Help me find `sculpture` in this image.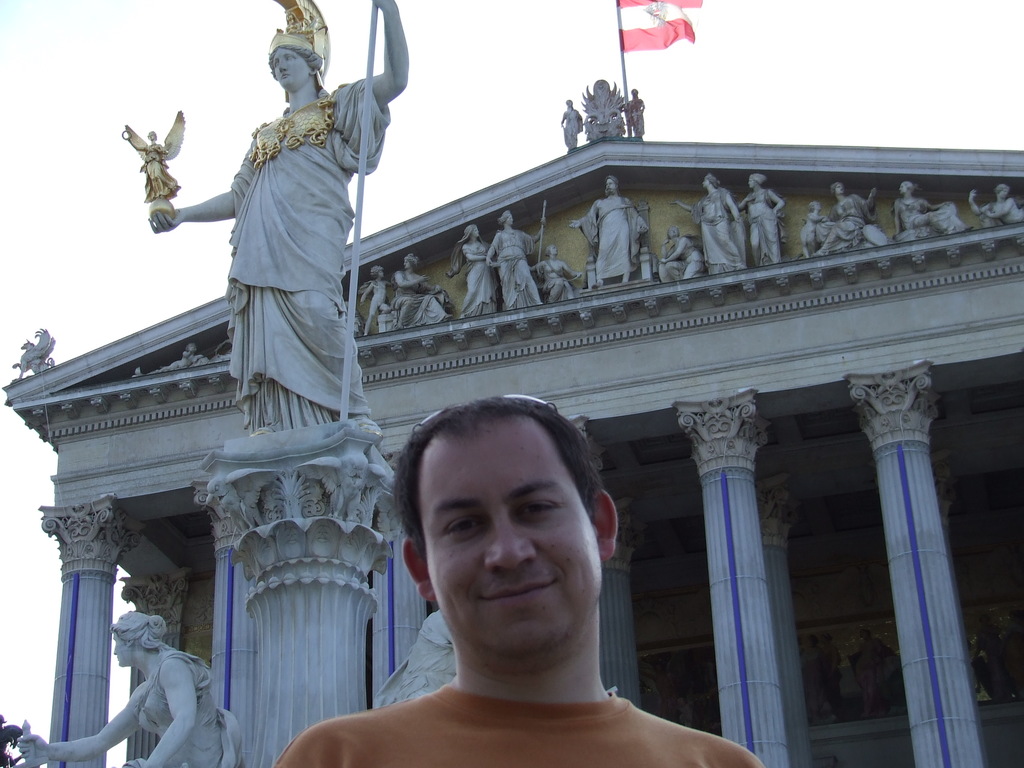
Found it: box=[390, 241, 459, 331].
